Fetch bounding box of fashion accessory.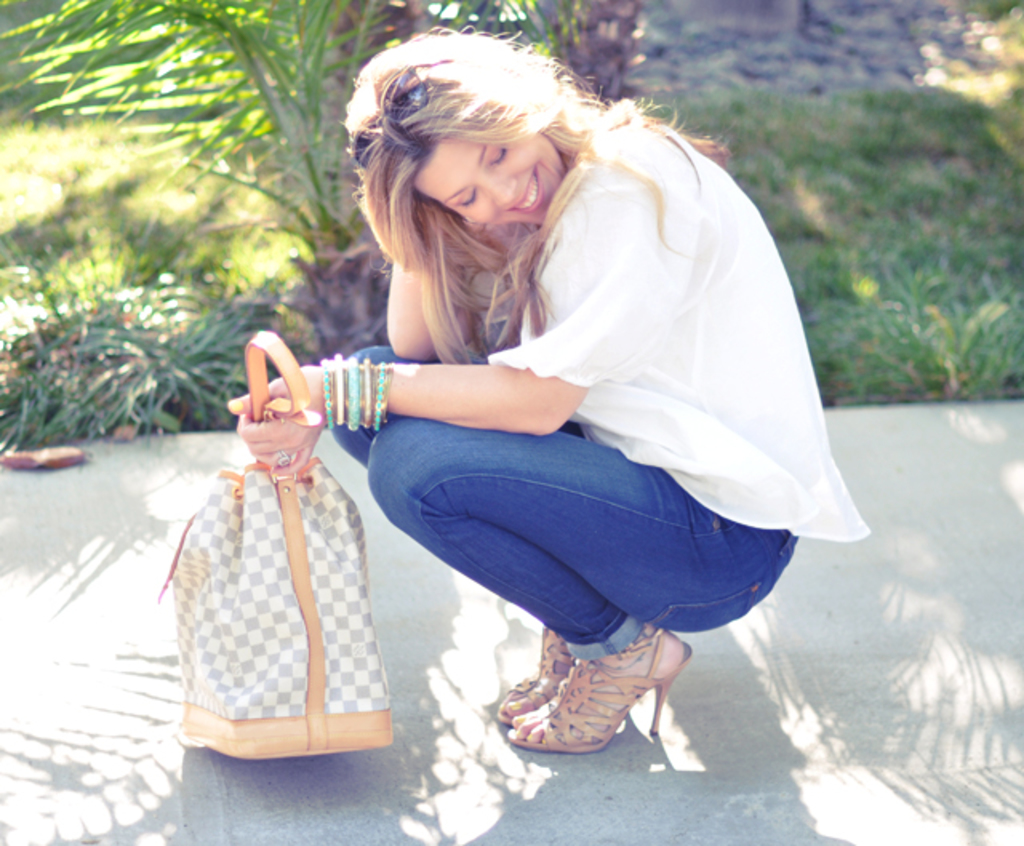
Bbox: 491,625,582,729.
